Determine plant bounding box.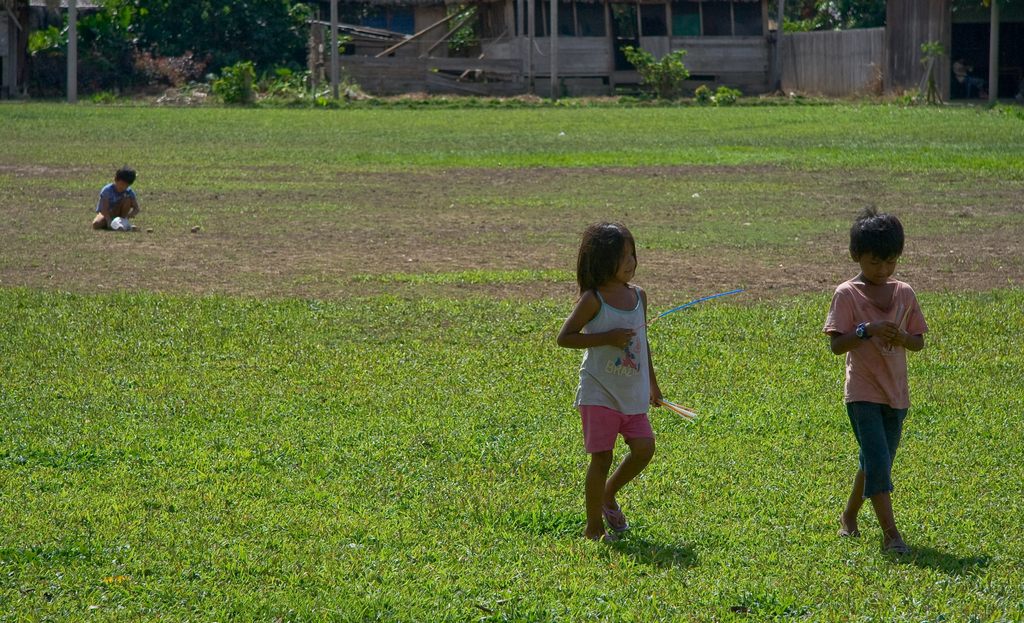
Determined: crop(606, 38, 687, 101).
